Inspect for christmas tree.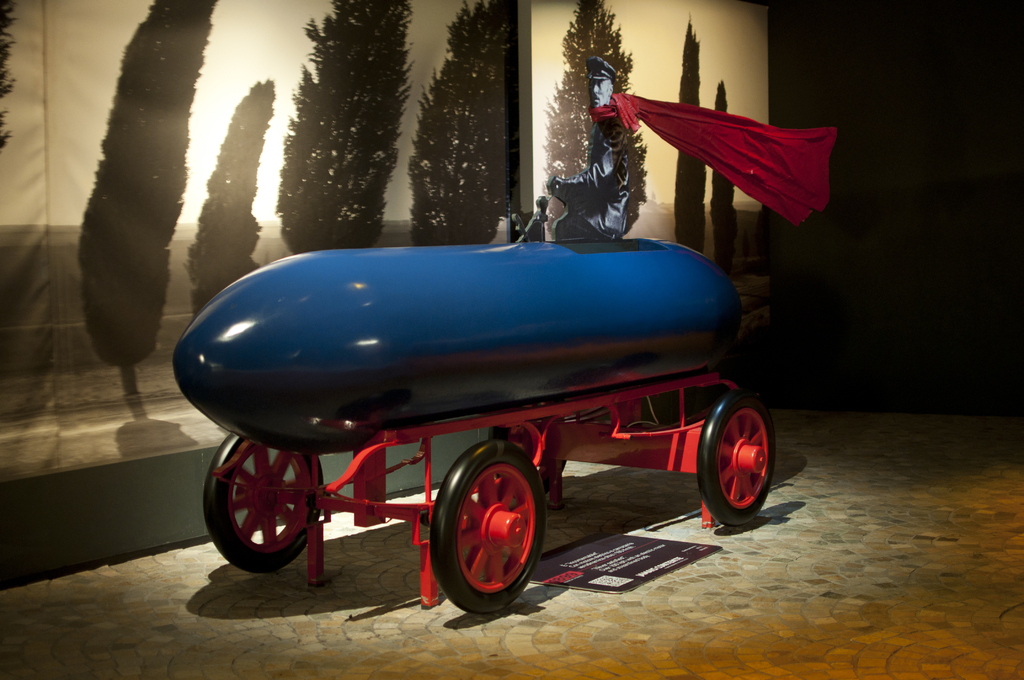
Inspection: <box>705,81,745,279</box>.
